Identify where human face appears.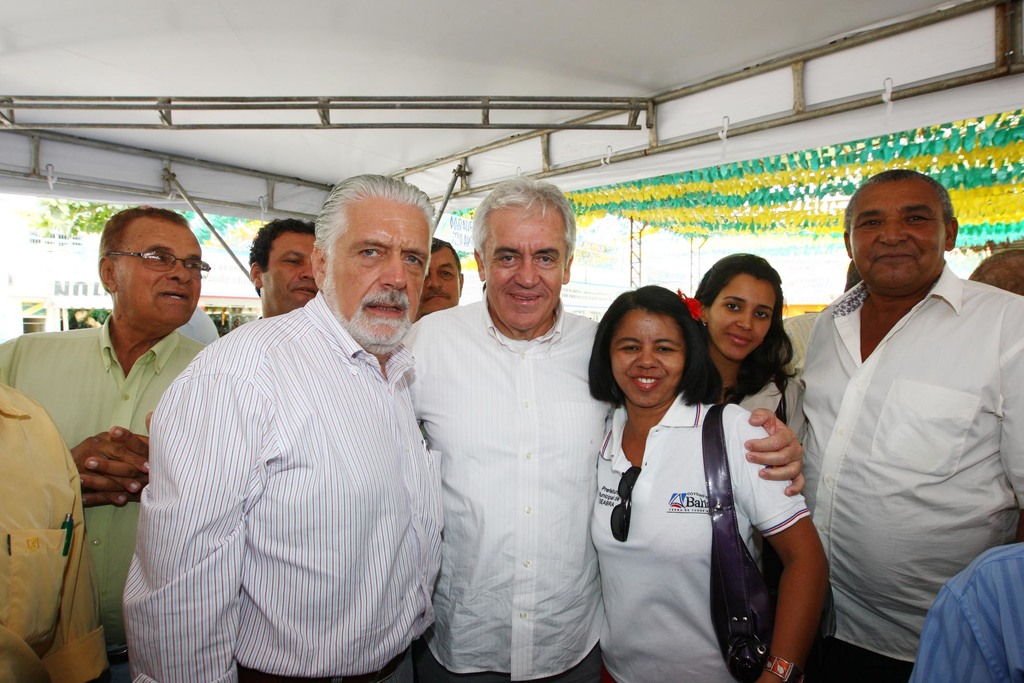
Appears at bbox=(483, 202, 567, 331).
